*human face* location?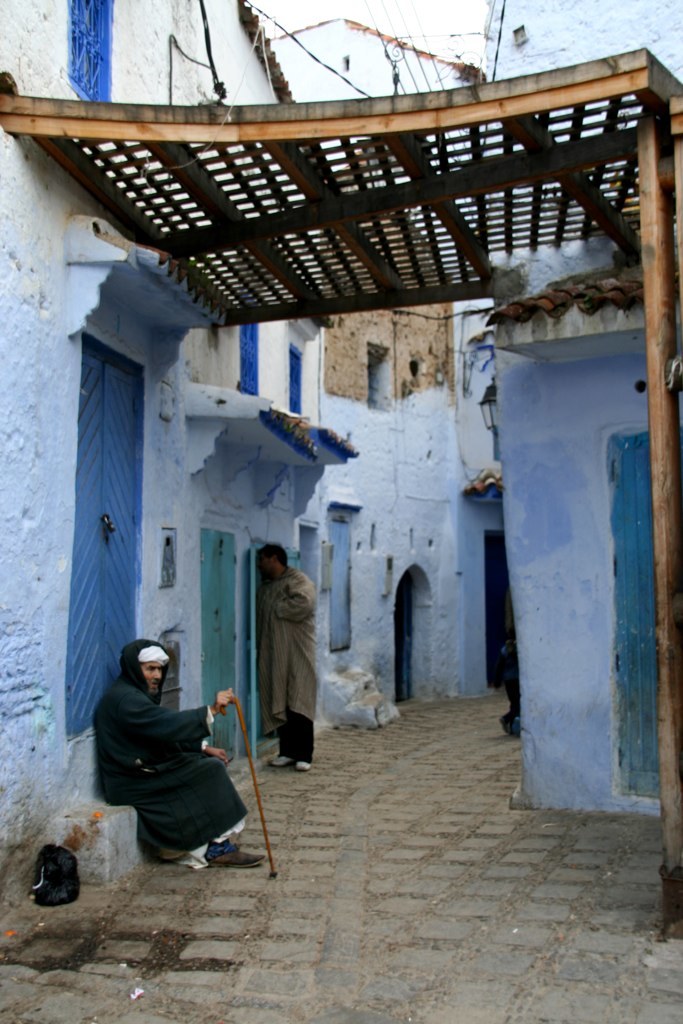
region(137, 659, 167, 699)
